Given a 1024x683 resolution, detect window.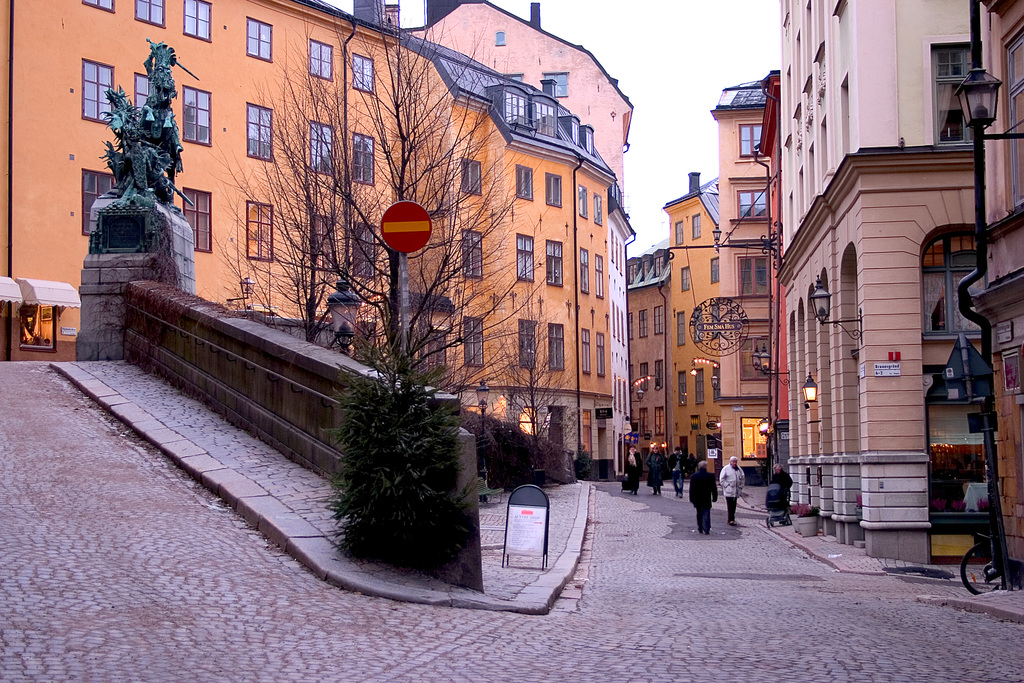
308,122,335,176.
